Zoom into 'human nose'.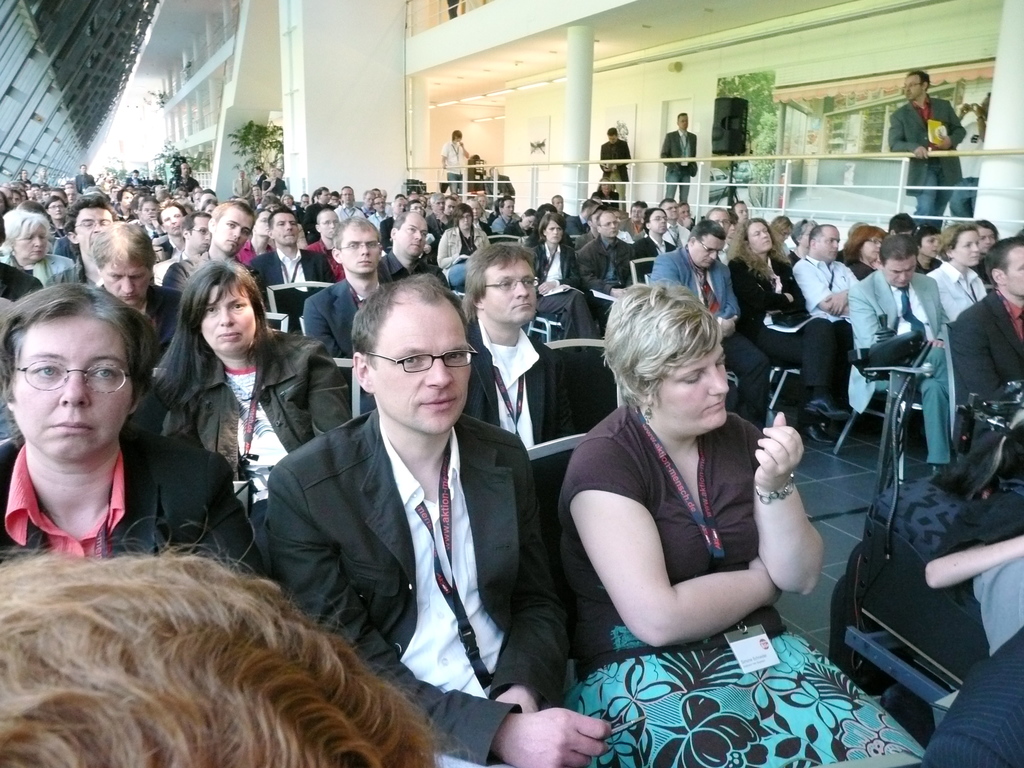
Zoom target: 411/234/421/243.
